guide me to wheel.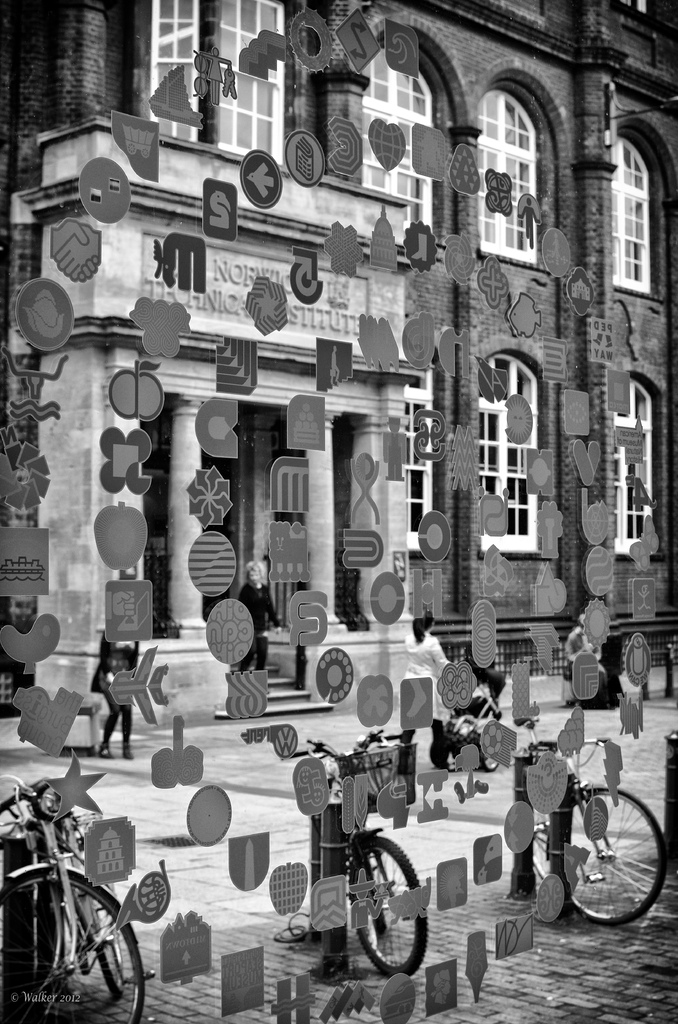
Guidance: bbox=(0, 870, 143, 1023).
